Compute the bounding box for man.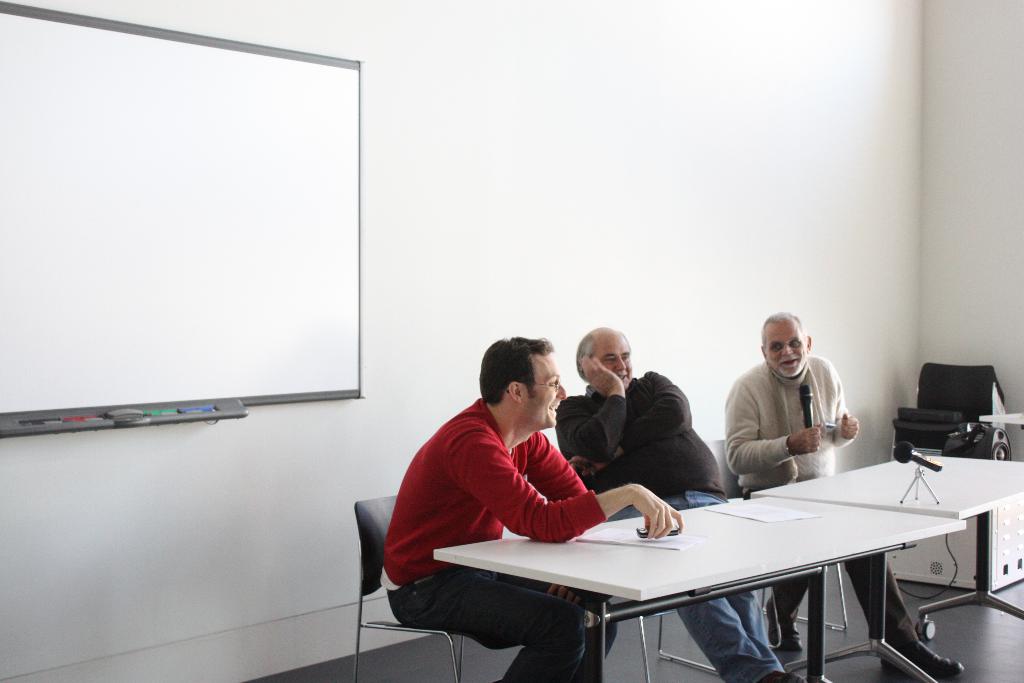
[716,309,967,681].
